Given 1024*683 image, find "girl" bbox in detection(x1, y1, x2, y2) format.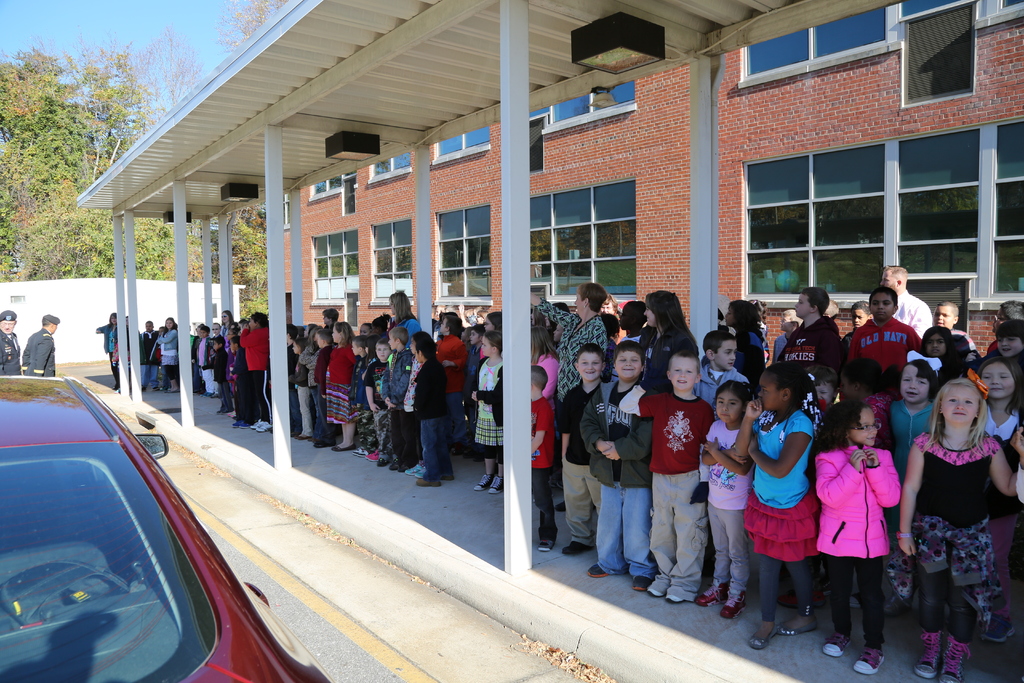
detection(813, 402, 900, 669).
